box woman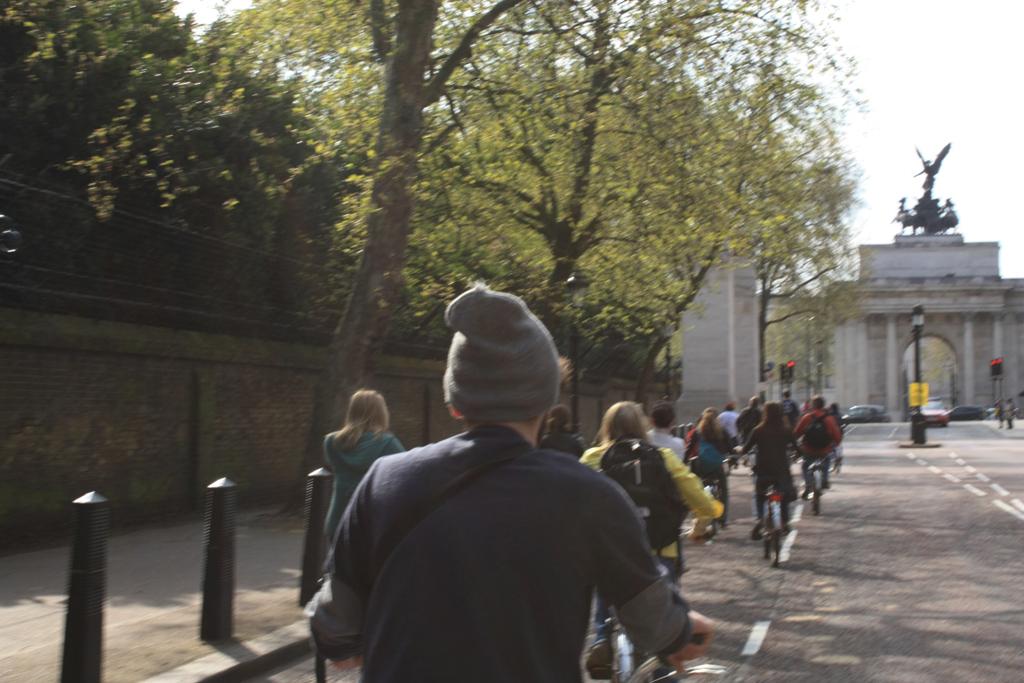
<region>649, 405, 686, 464</region>
